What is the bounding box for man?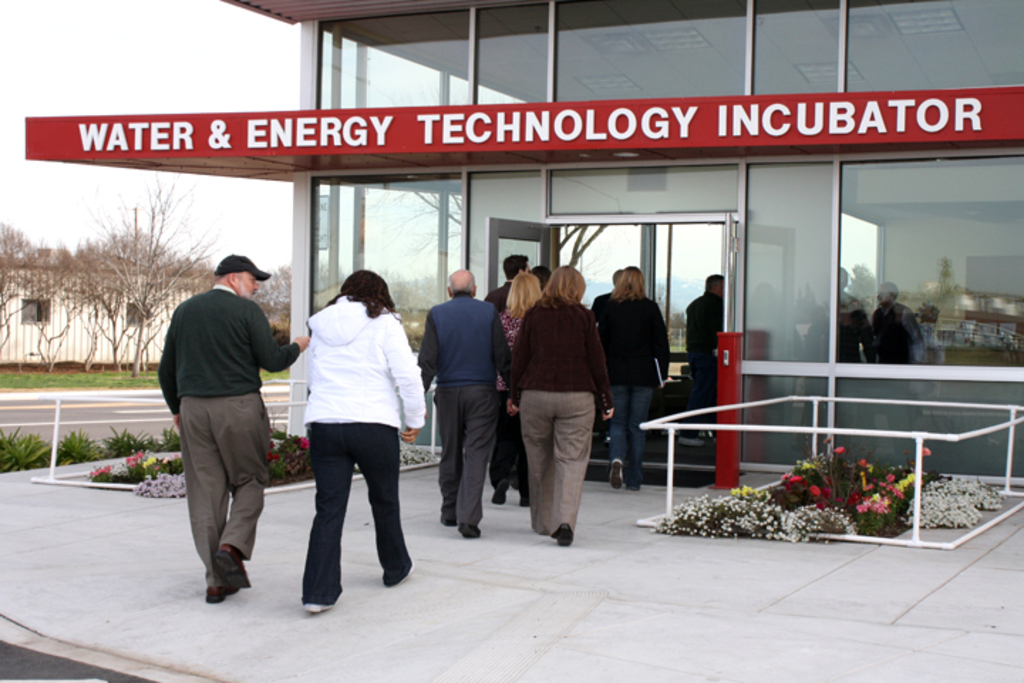
left=690, top=276, right=725, bottom=450.
